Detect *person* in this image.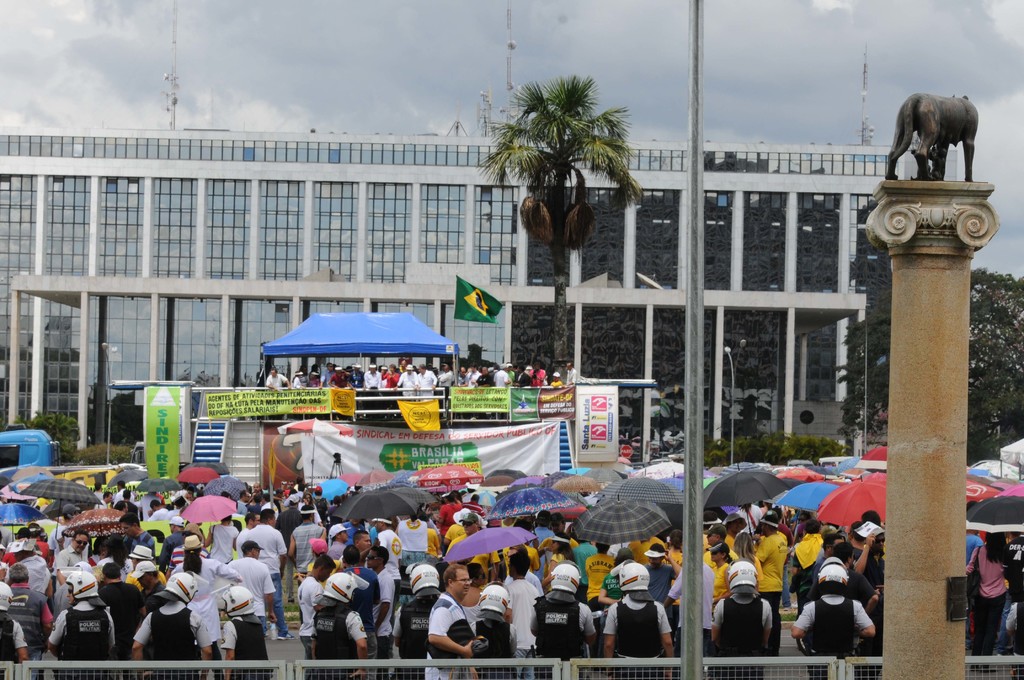
Detection: [left=308, top=538, right=319, bottom=580].
